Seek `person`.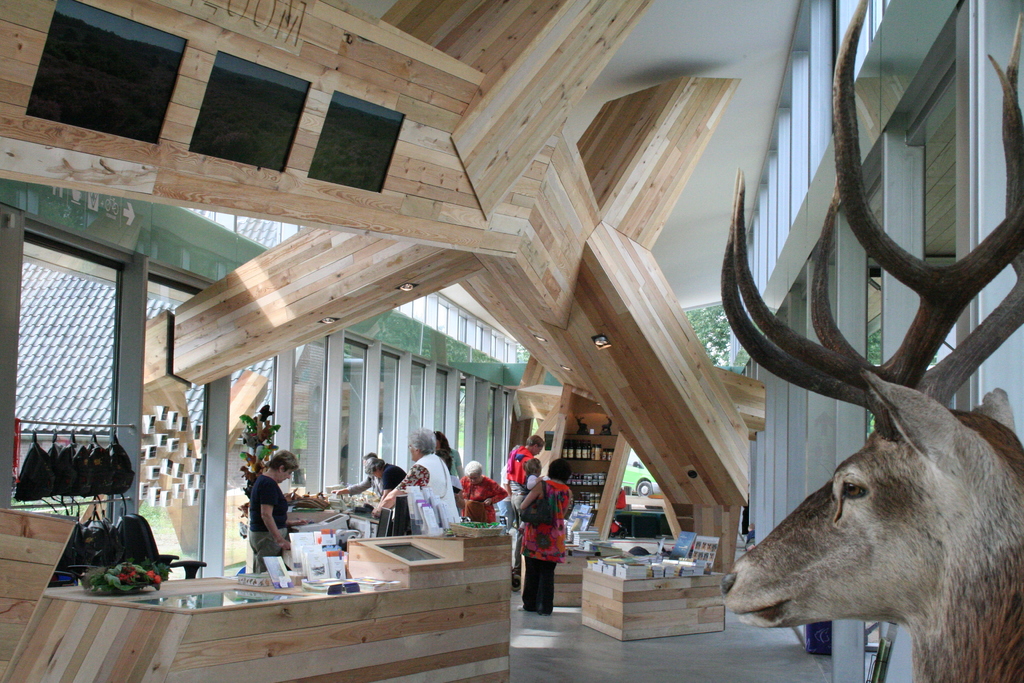
427, 415, 463, 495.
